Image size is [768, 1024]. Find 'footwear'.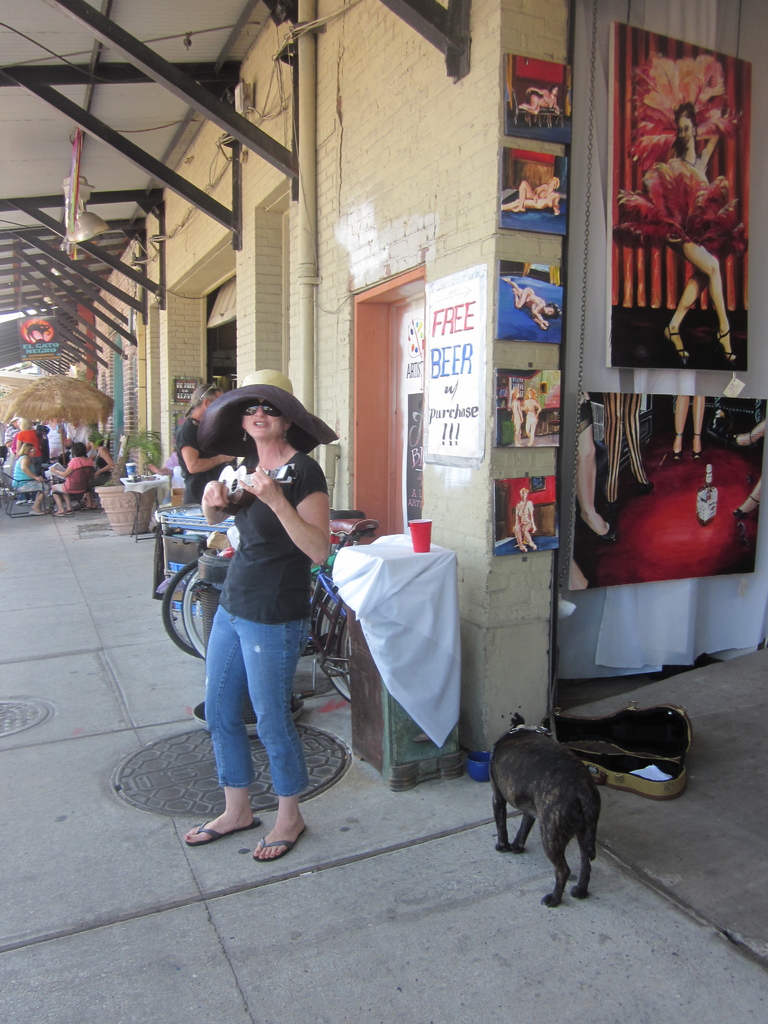
<region>255, 829, 304, 858</region>.
